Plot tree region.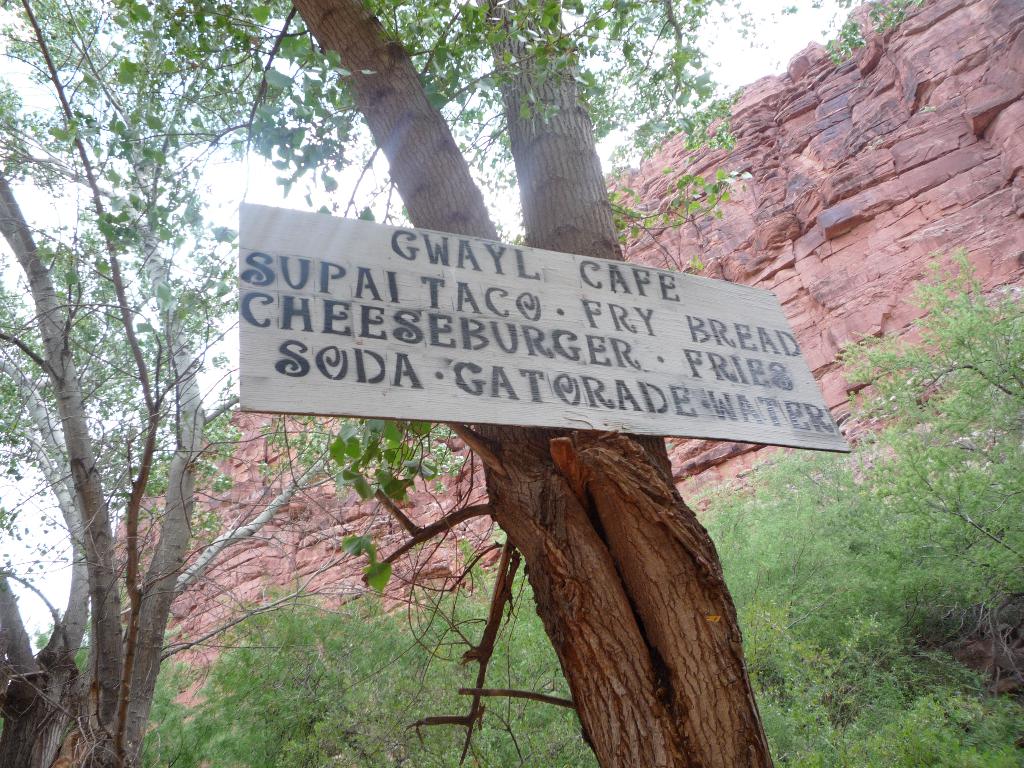
Plotted at left=0, top=1, right=769, bottom=767.
